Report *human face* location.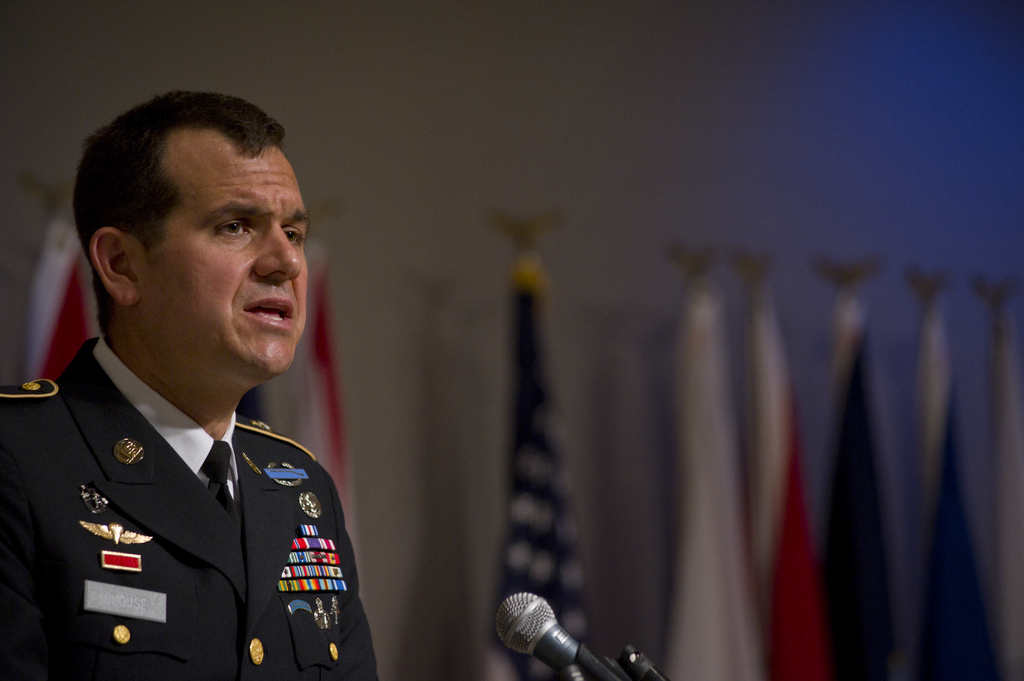
Report: 145,132,310,380.
